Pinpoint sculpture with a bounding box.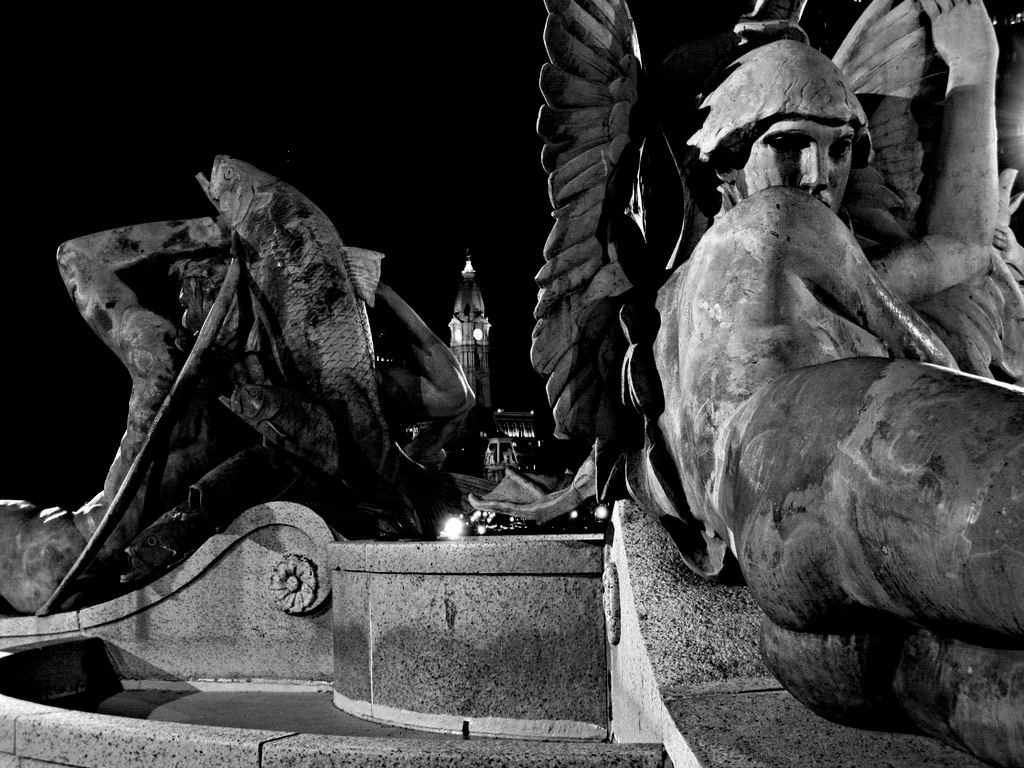
box(36, 156, 488, 628).
